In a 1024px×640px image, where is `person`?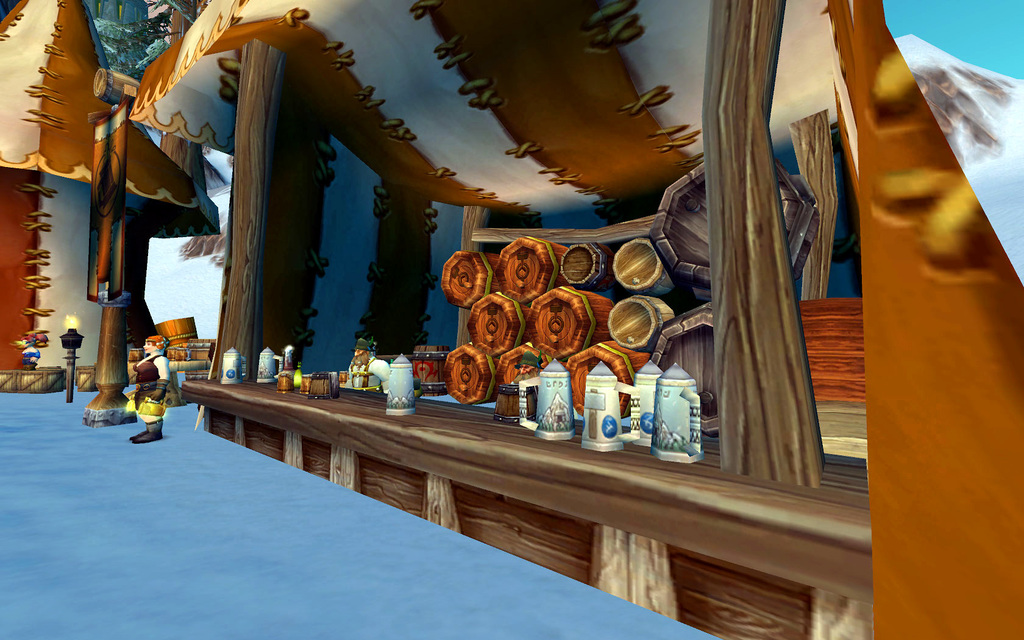
bbox=(124, 332, 170, 435).
